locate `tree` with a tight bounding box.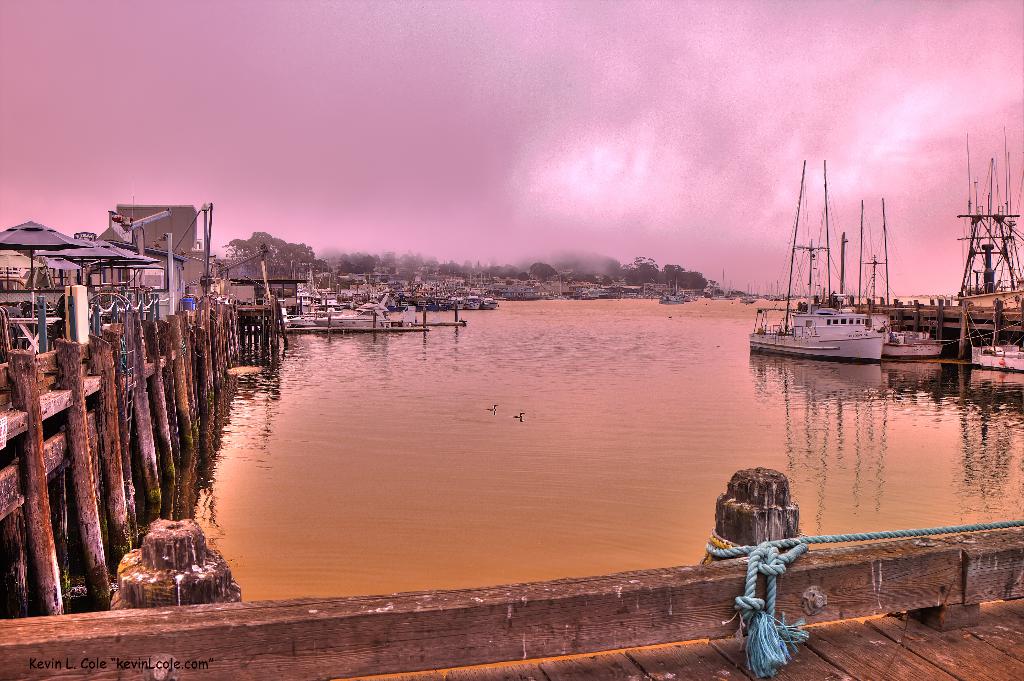
{"left": 626, "top": 255, "right": 655, "bottom": 287}.
